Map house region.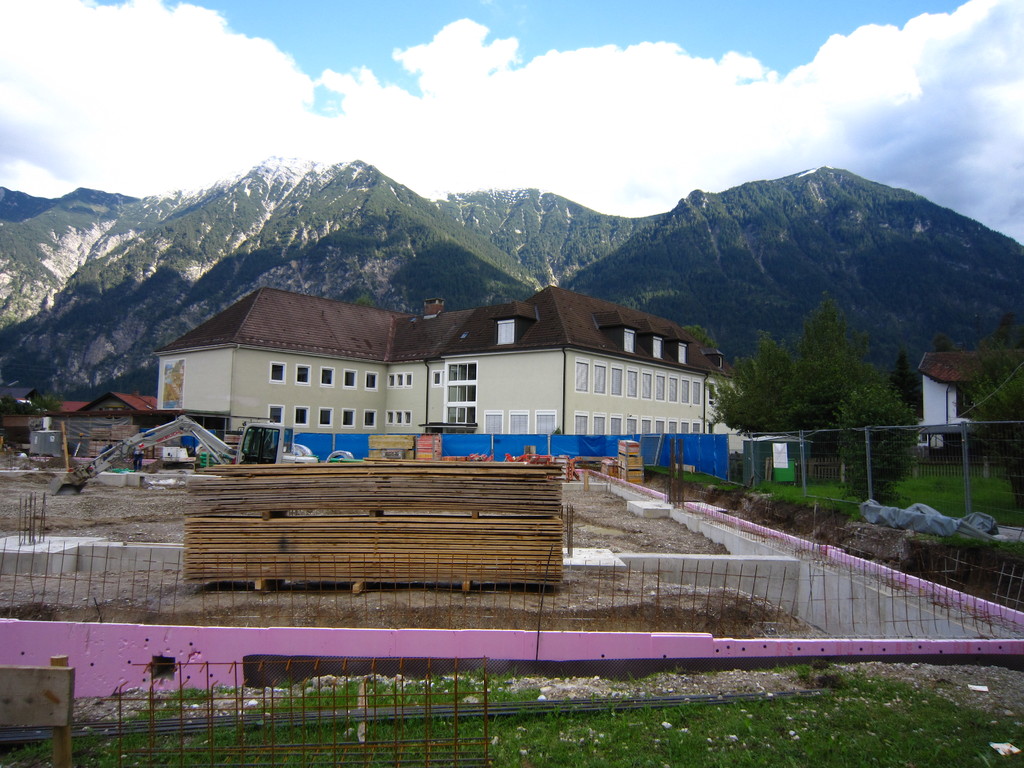
Mapped to <box>913,352,1023,447</box>.
